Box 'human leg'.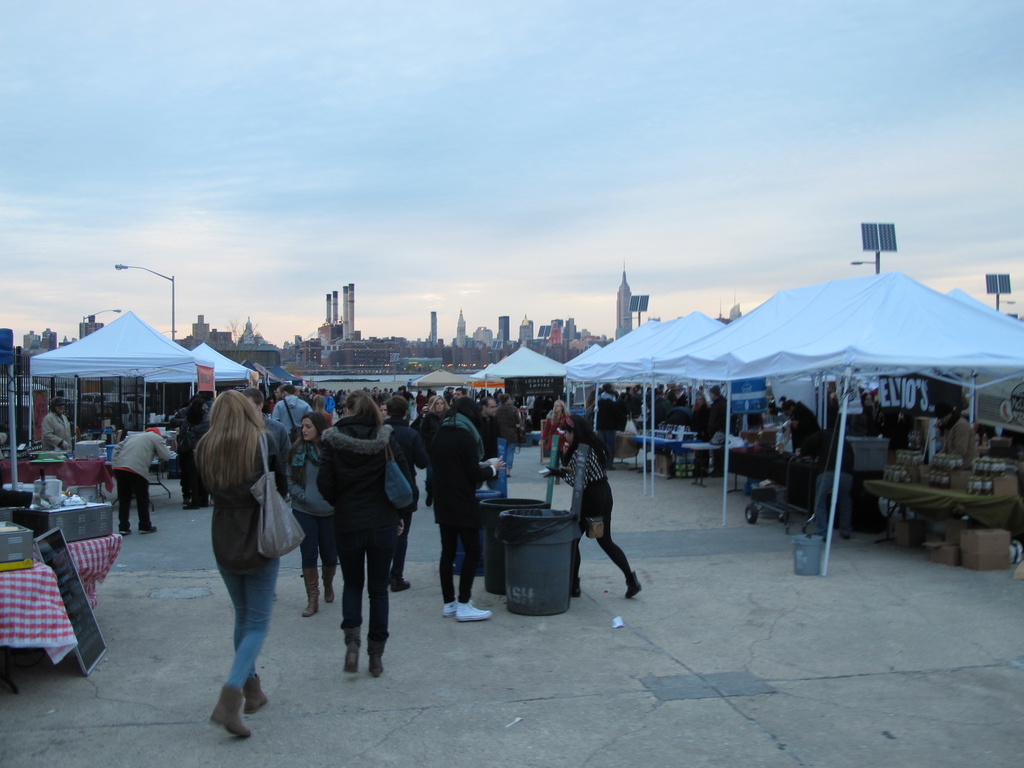
115,466,131,537.
